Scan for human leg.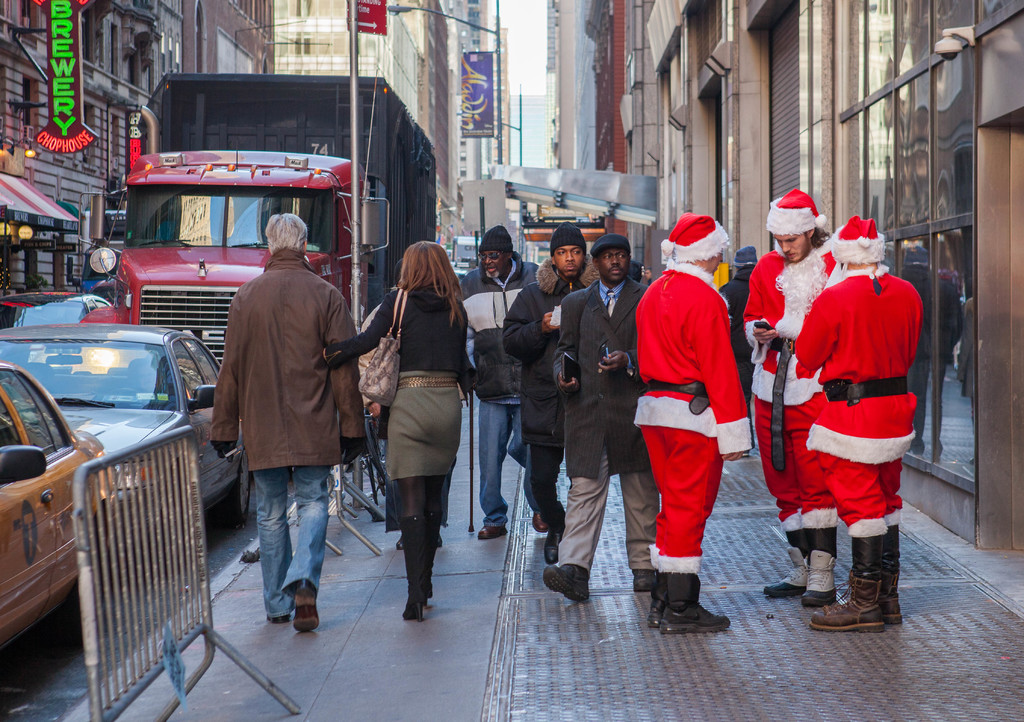
Scan result: [x1=255, y1=467, x2=294, y2=620].
